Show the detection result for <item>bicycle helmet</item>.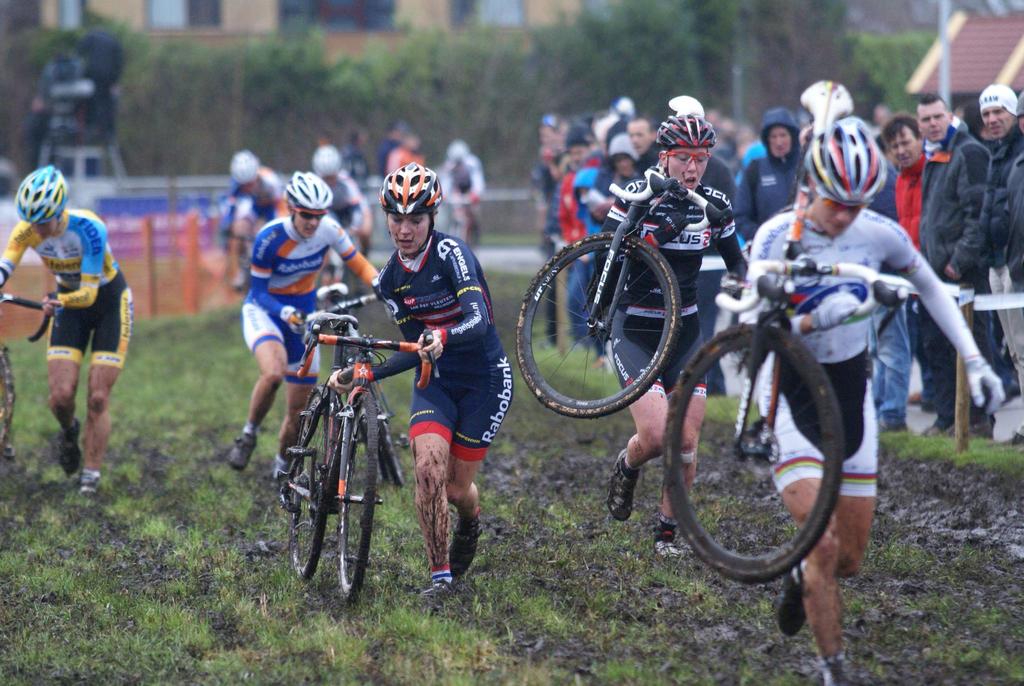
[375,166,451,218].
